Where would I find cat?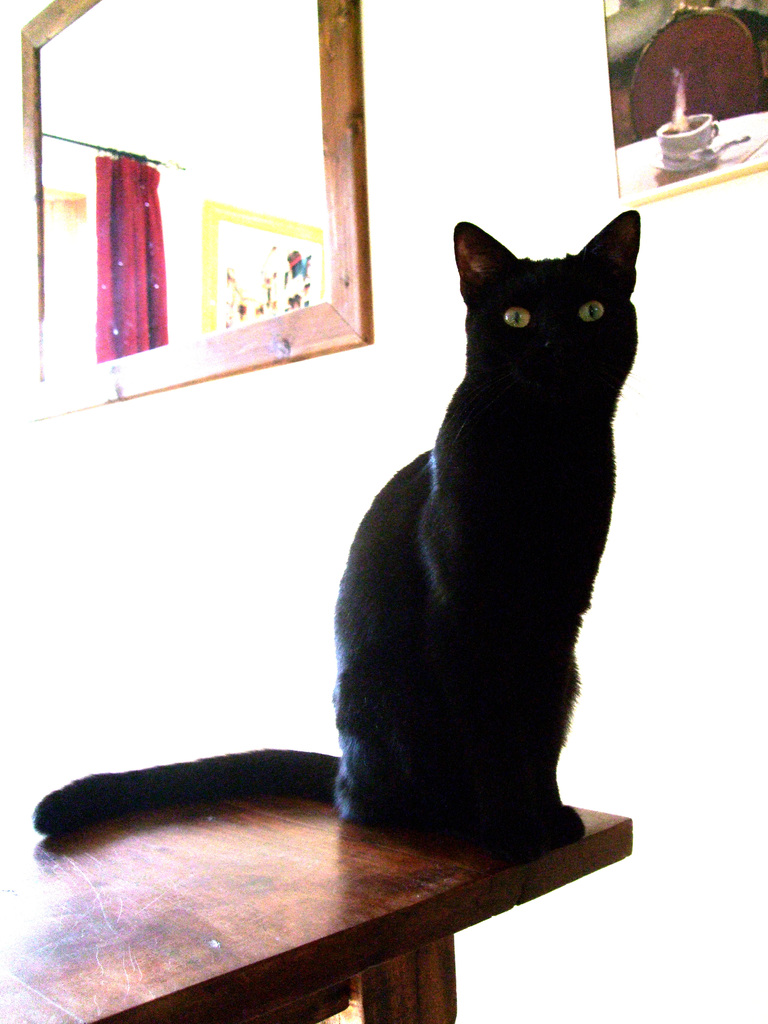
At region(30, 214, 639, 858).
